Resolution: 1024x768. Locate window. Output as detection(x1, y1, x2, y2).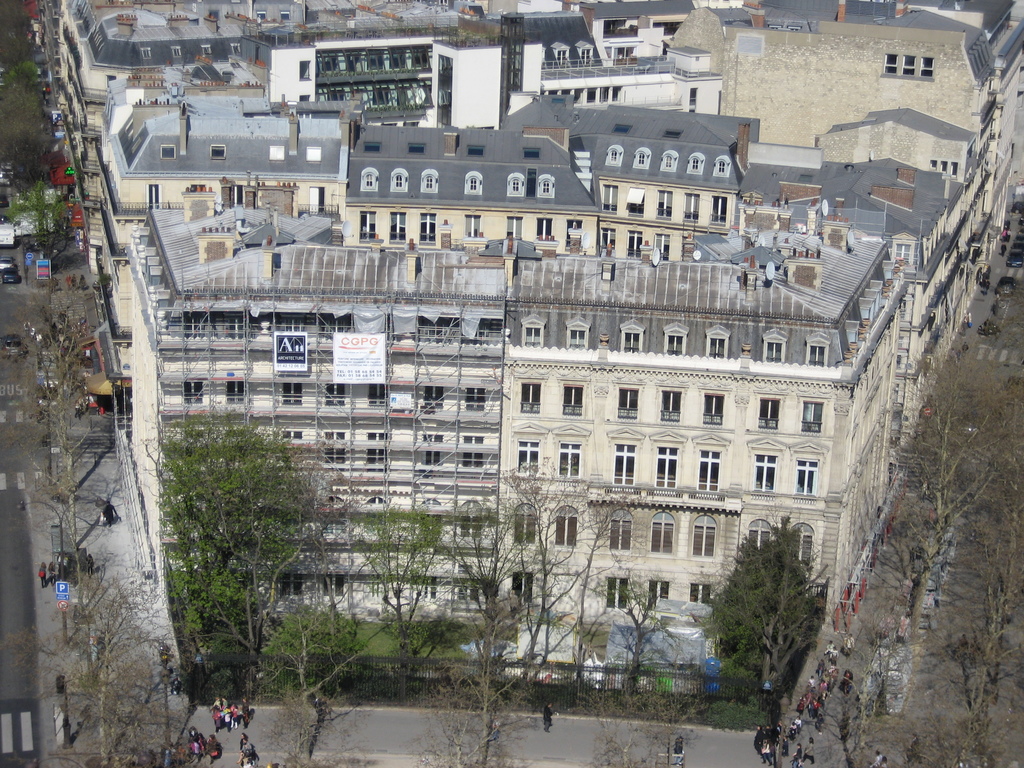
detection(599, 227, 616, 254).
